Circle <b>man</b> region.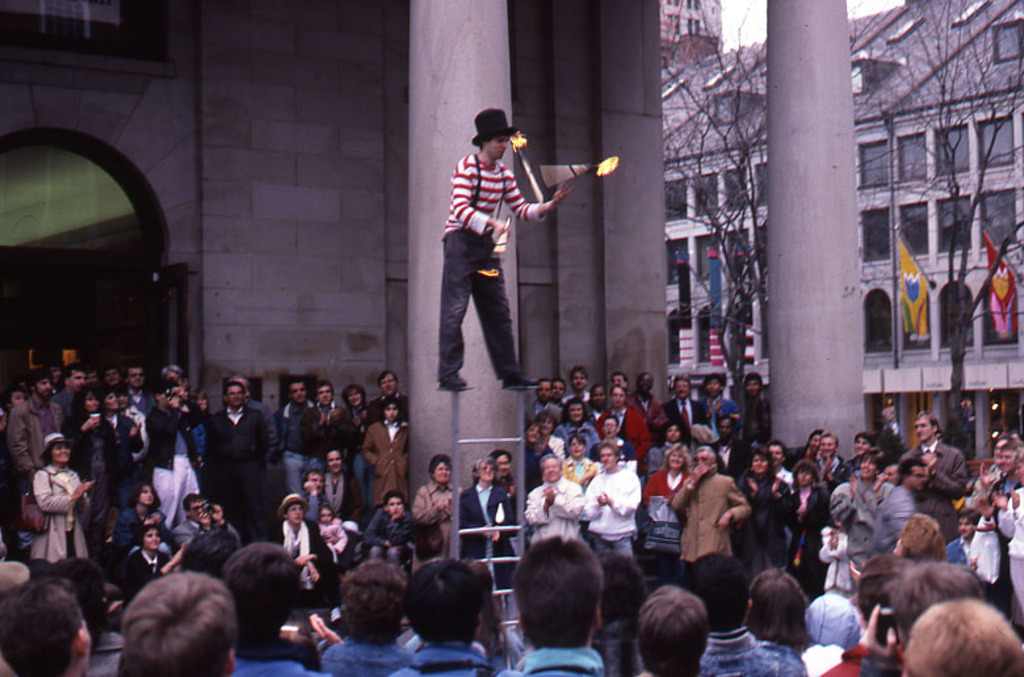
Region: detection(986, 446, 1023, 495).
